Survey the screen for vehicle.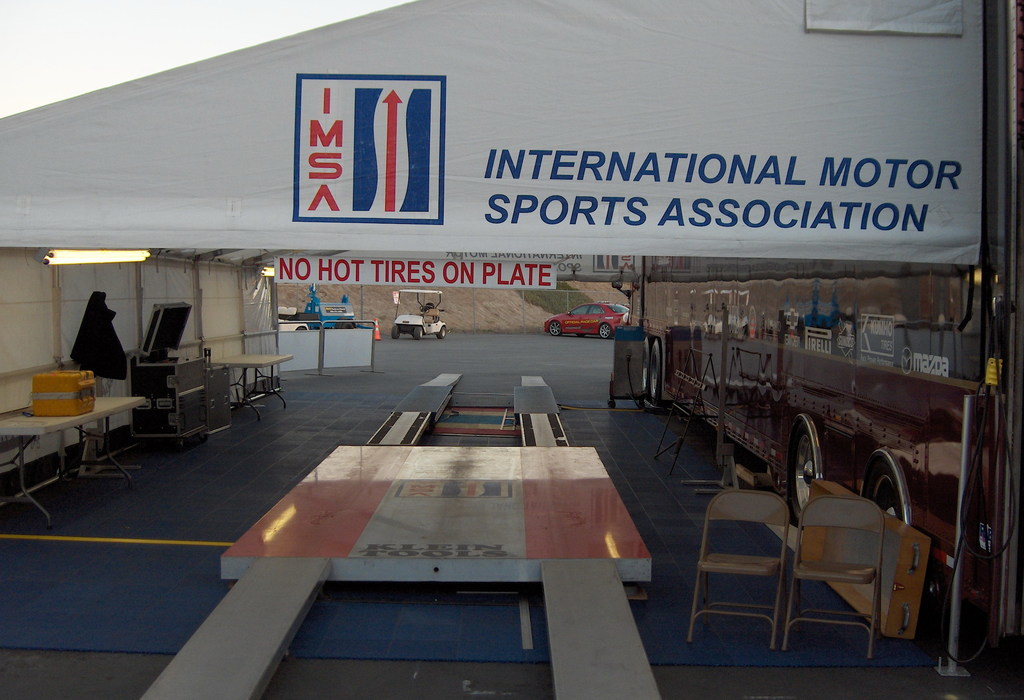
Survey found: box(543, 296, 632, 339).
